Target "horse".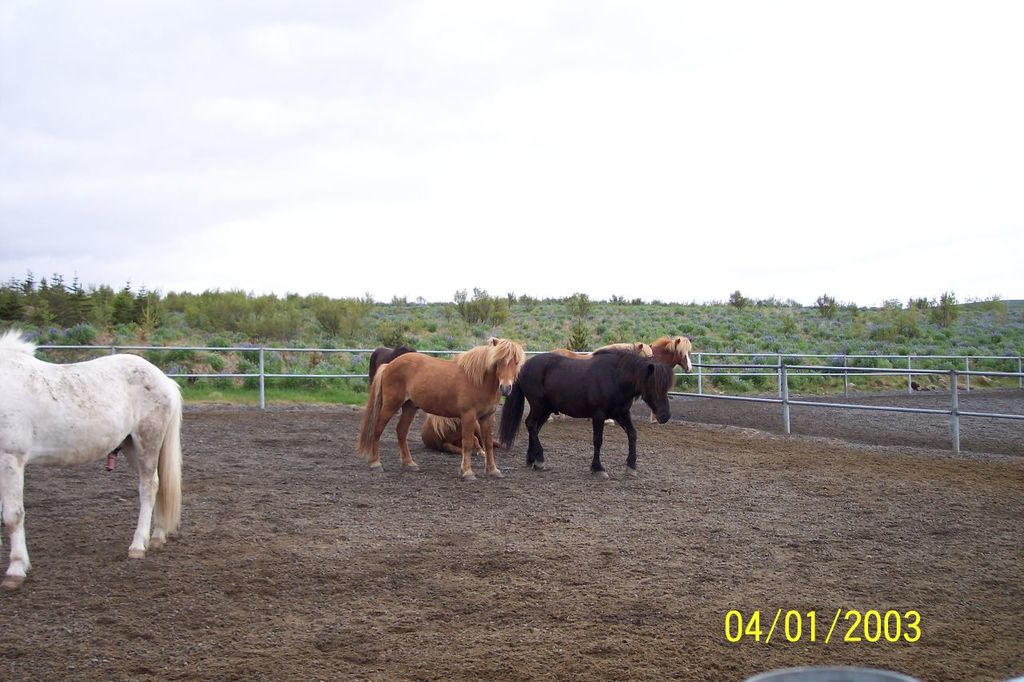
Target region: (0,325,186,592).
